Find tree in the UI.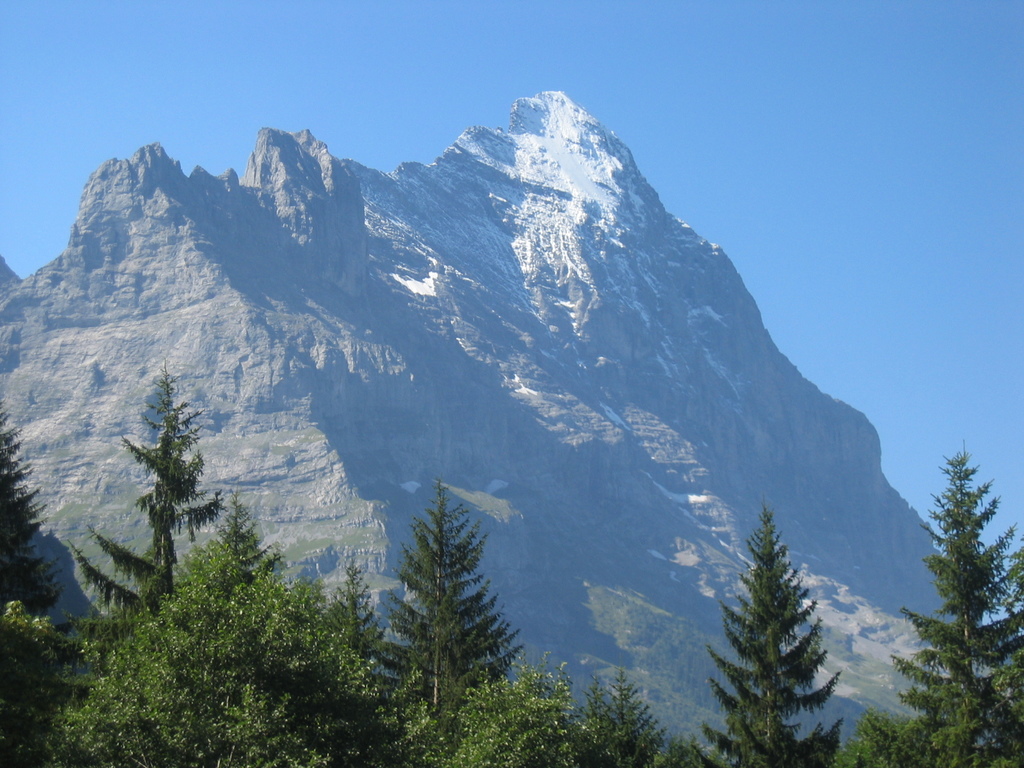
UI element at region(59, 365, 216, 653).
